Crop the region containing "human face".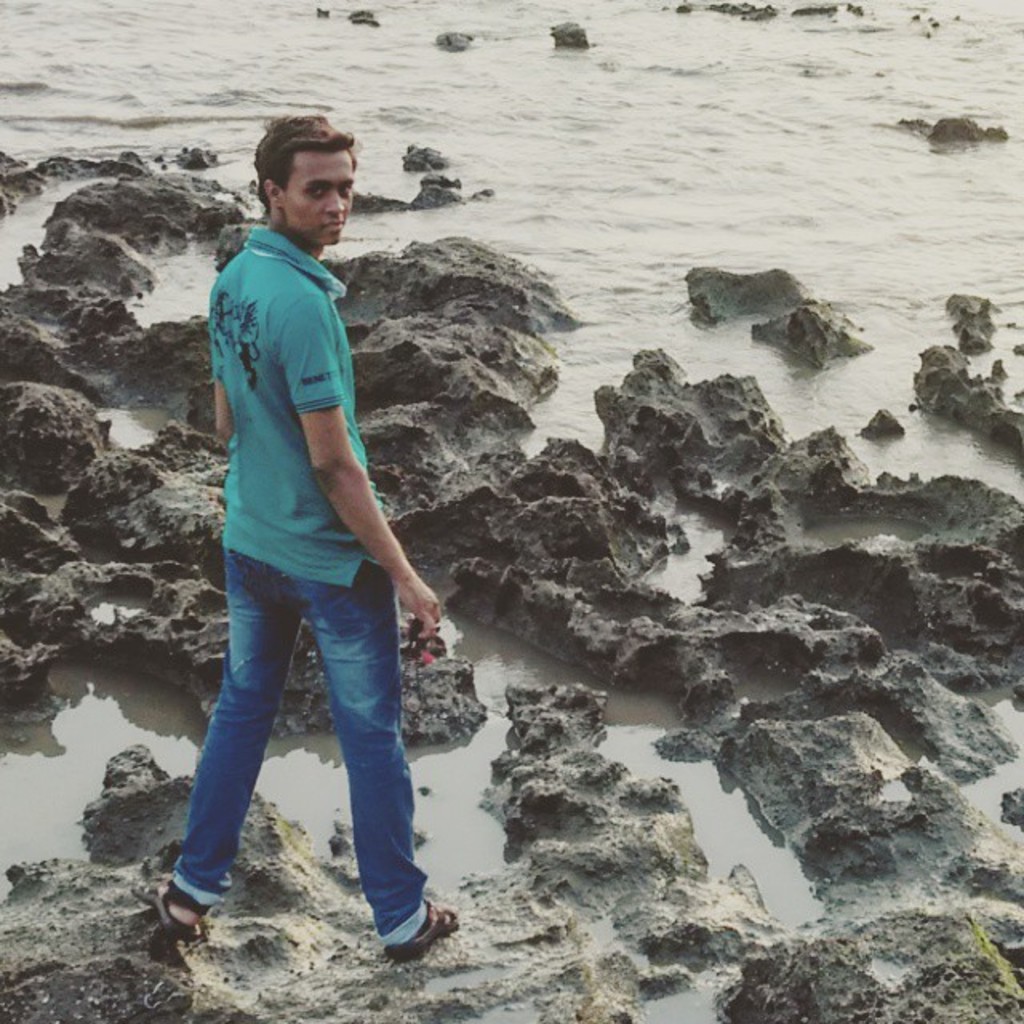
Crop region: x1=280, y1=149, x2=352, y2=248.
